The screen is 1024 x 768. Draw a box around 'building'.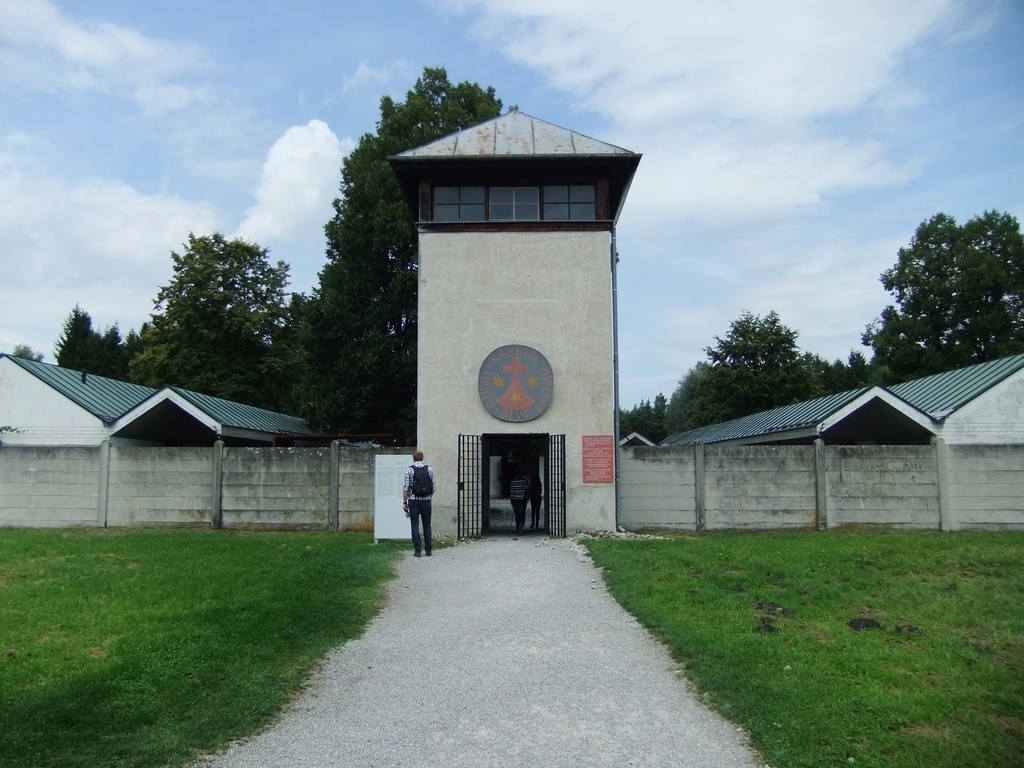
<bbox>0, 351, 363, 457</bbox>.
